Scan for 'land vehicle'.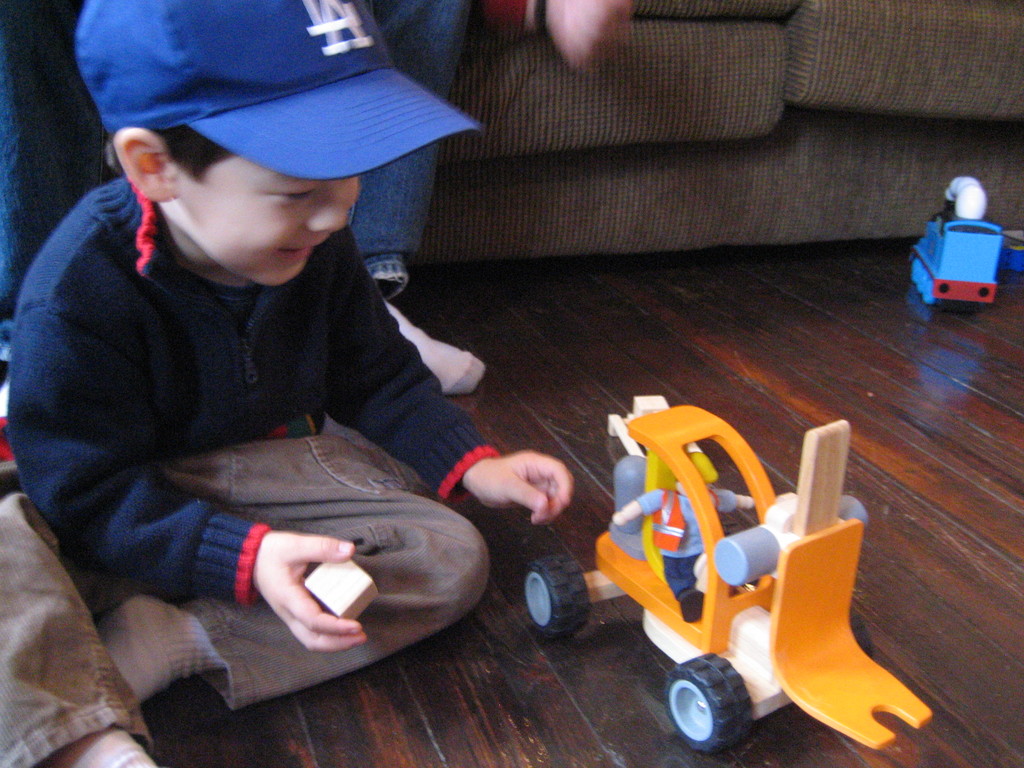
Scan result: box(550, 400, 977, 760).
